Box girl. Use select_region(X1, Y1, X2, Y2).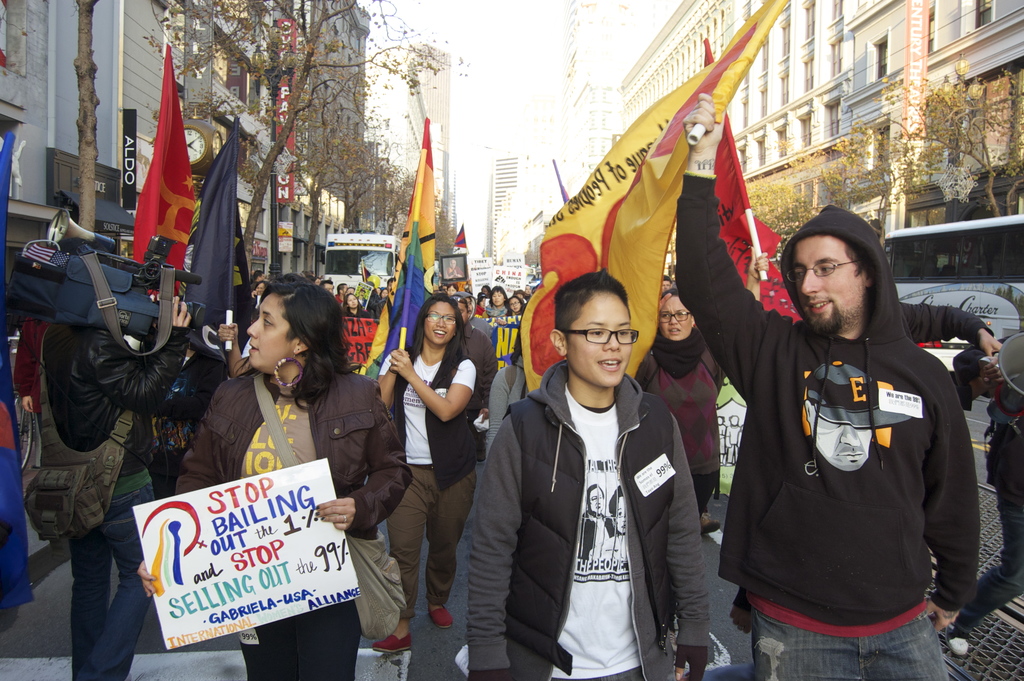
select_region(335, 279, 351, 302).
